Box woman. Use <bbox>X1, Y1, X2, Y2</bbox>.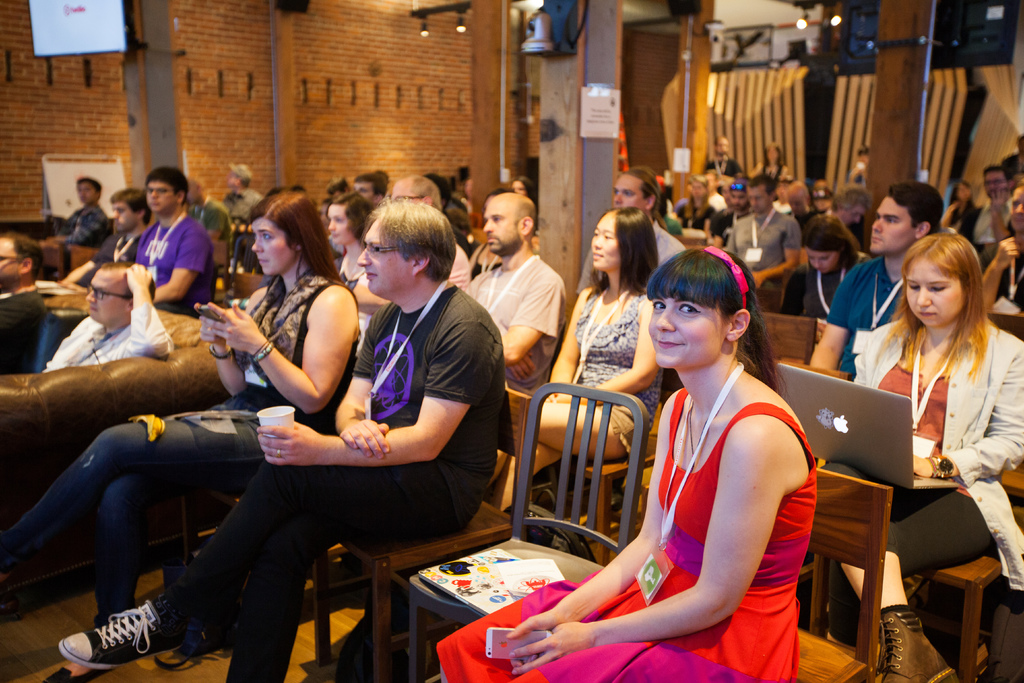
<bbox>942, 179, 983, 245</bbox>.
